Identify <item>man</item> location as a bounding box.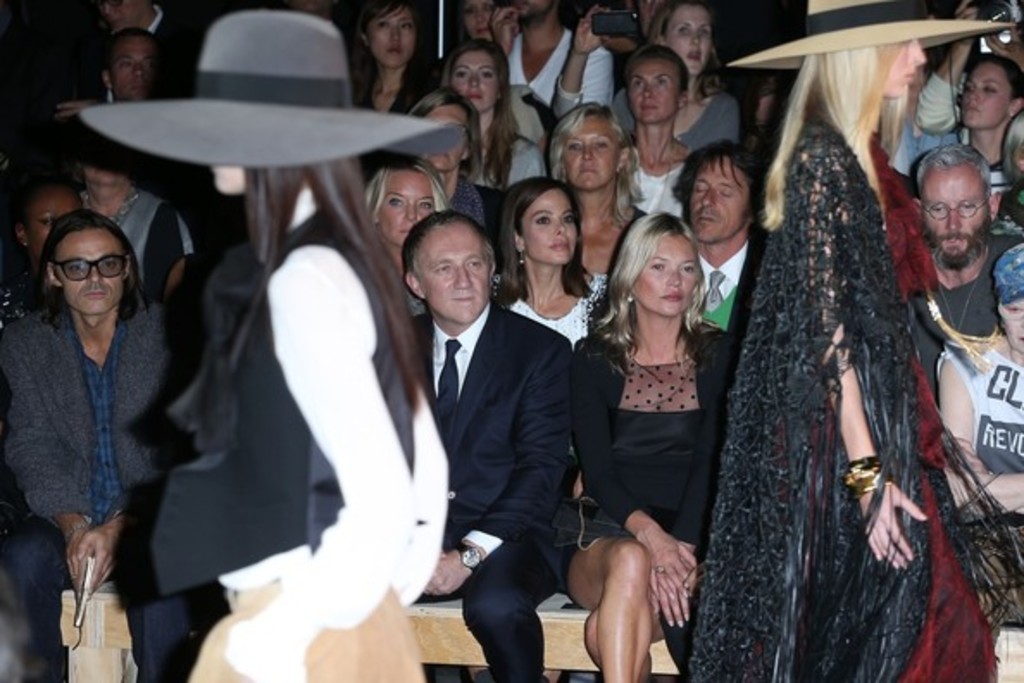
(left=486, top=0, right=617, bottom=105).
